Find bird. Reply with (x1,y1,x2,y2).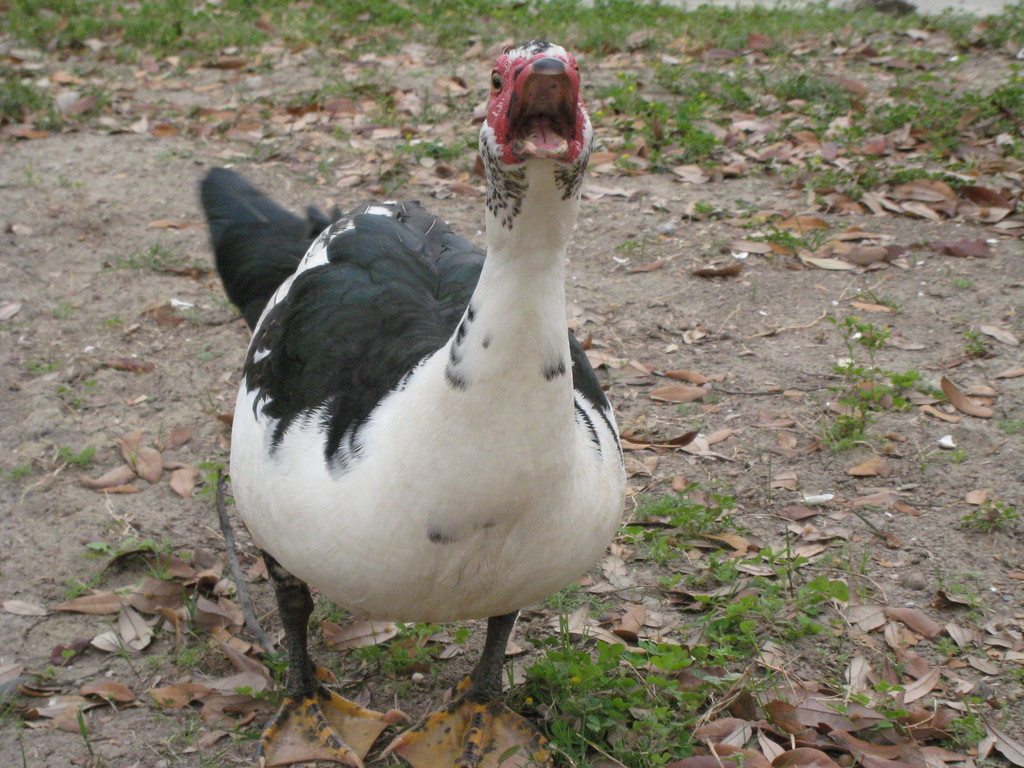
(212,58,665,720).
